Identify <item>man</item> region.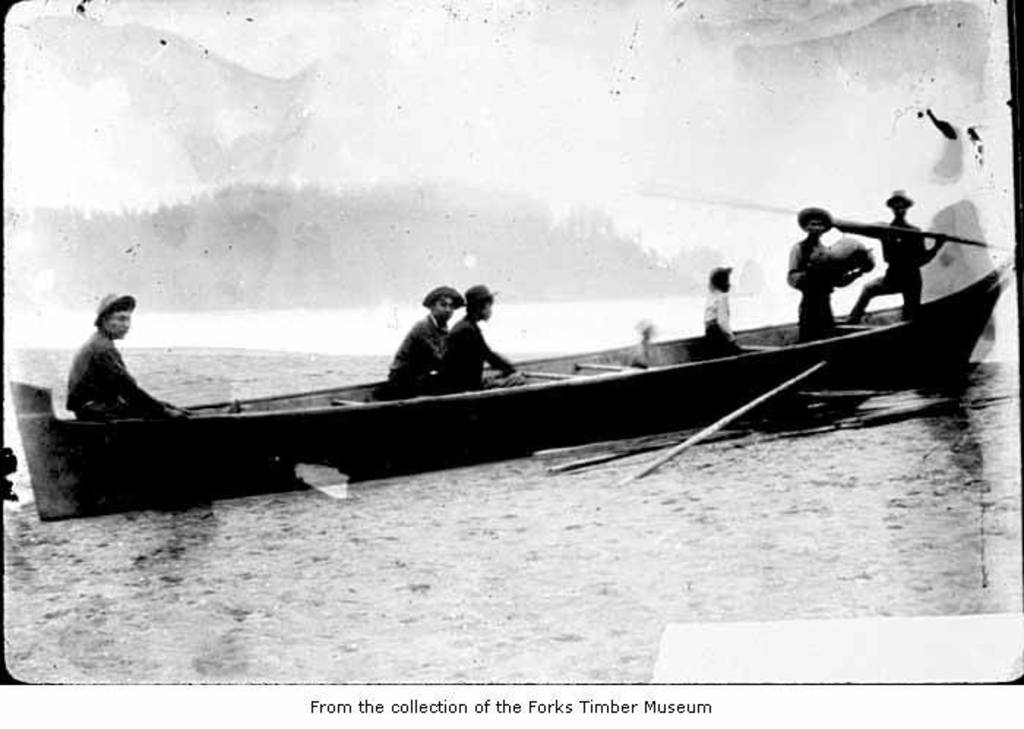
Region: [x1=434, y1=281, x2=521, y2=392].
